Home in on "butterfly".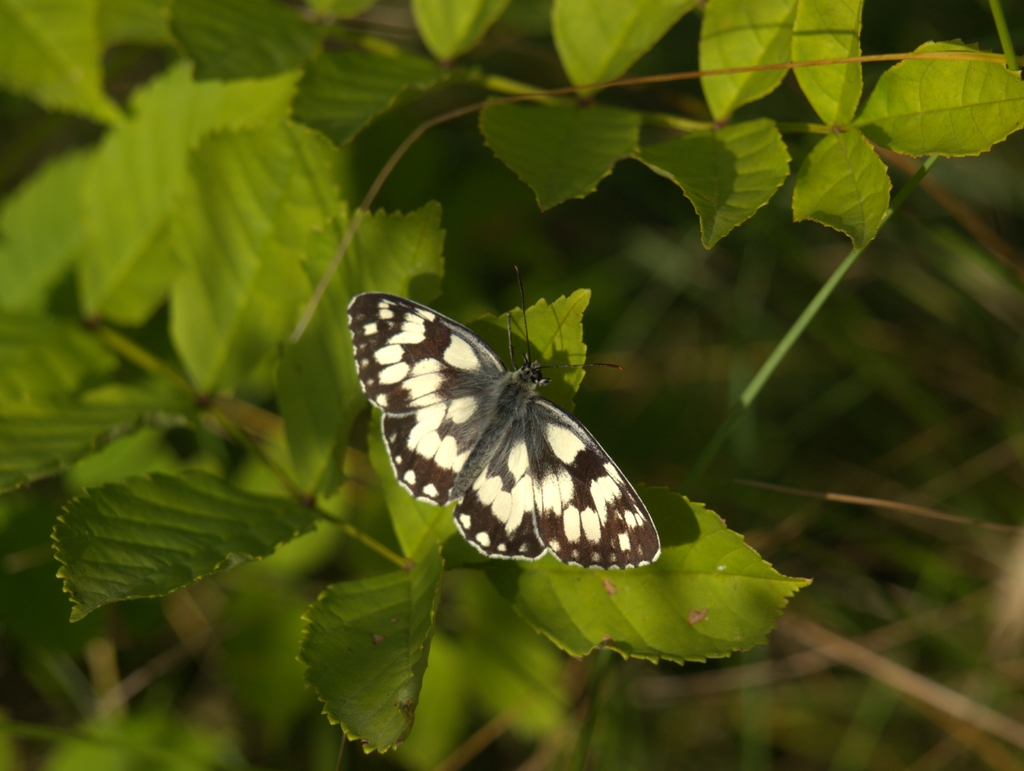
Homed in at rect(348, 288, 654, 572).
